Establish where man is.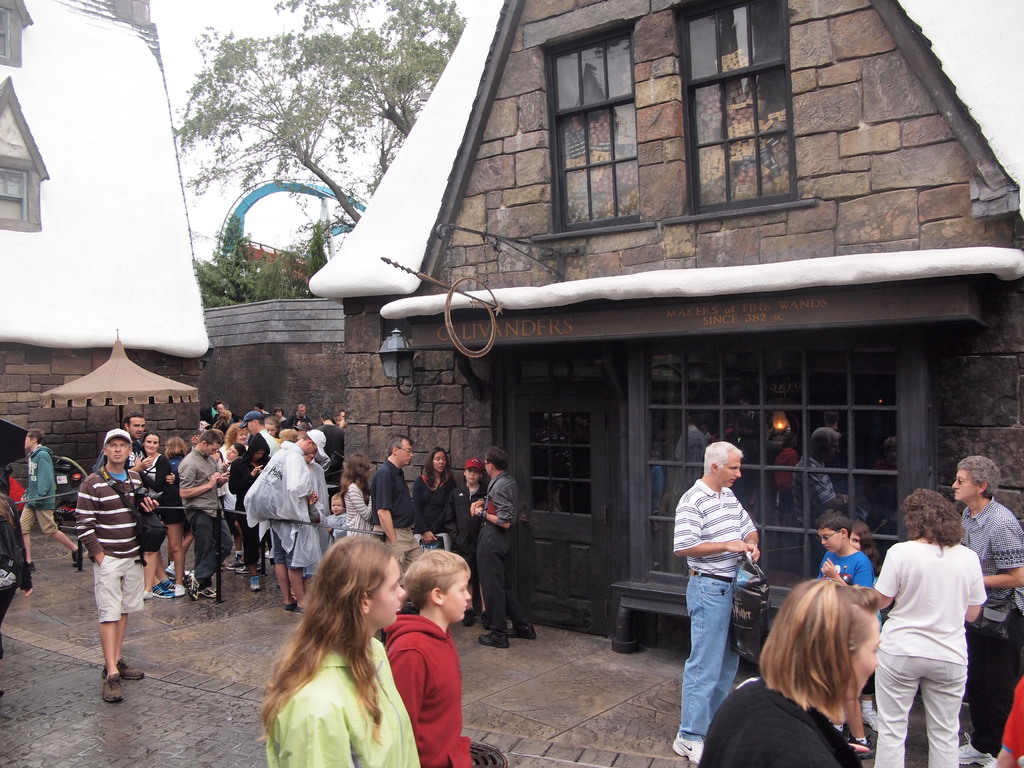
Established at <bbox>286, 406, 315, 426</bbox>.
